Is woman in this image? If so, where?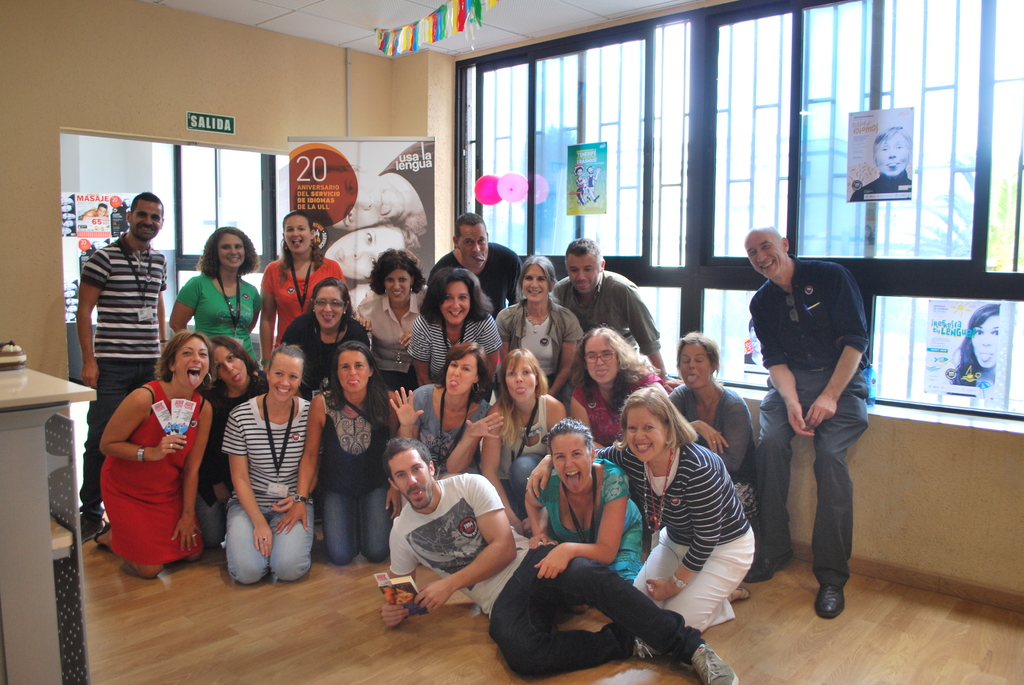
Yes, at x1=947, y1=300, x2=1002, y2=398.
